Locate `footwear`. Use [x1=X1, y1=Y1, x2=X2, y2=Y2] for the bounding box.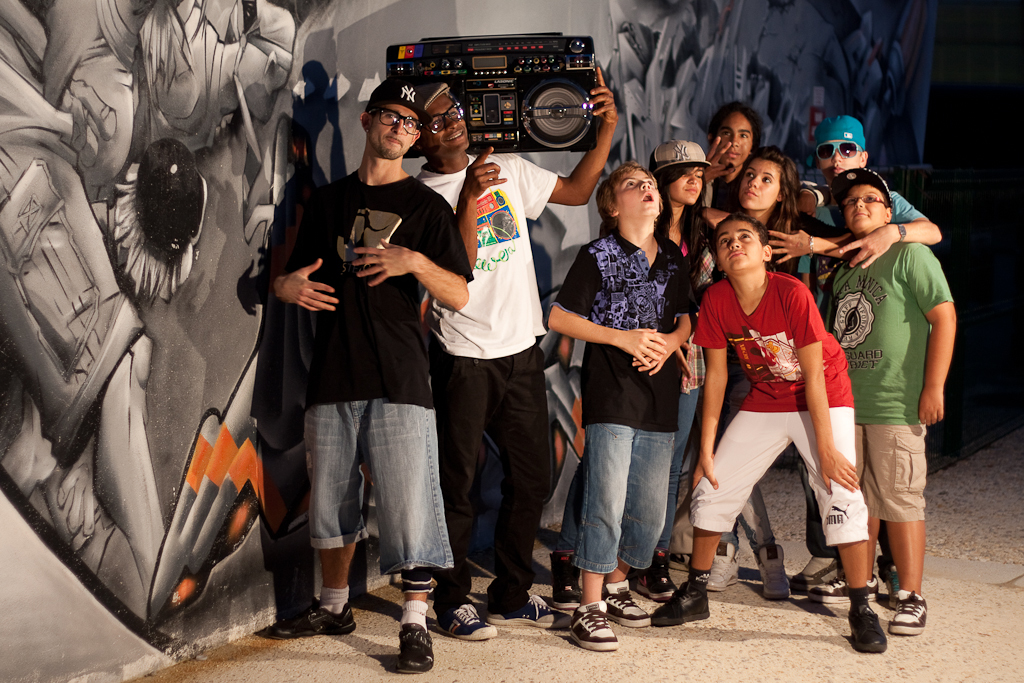
[x1=791, y1=553, x2=845, y2=594].
